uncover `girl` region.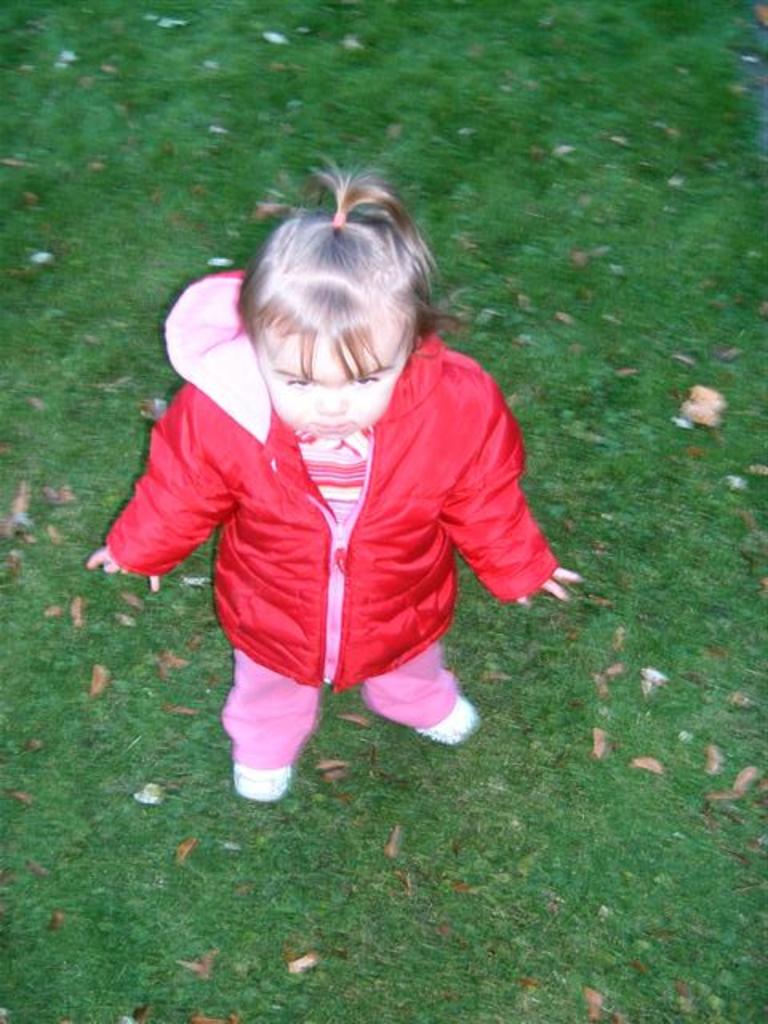
Uncovered: (x1=82, y1=158, x2=579, y2=810).
